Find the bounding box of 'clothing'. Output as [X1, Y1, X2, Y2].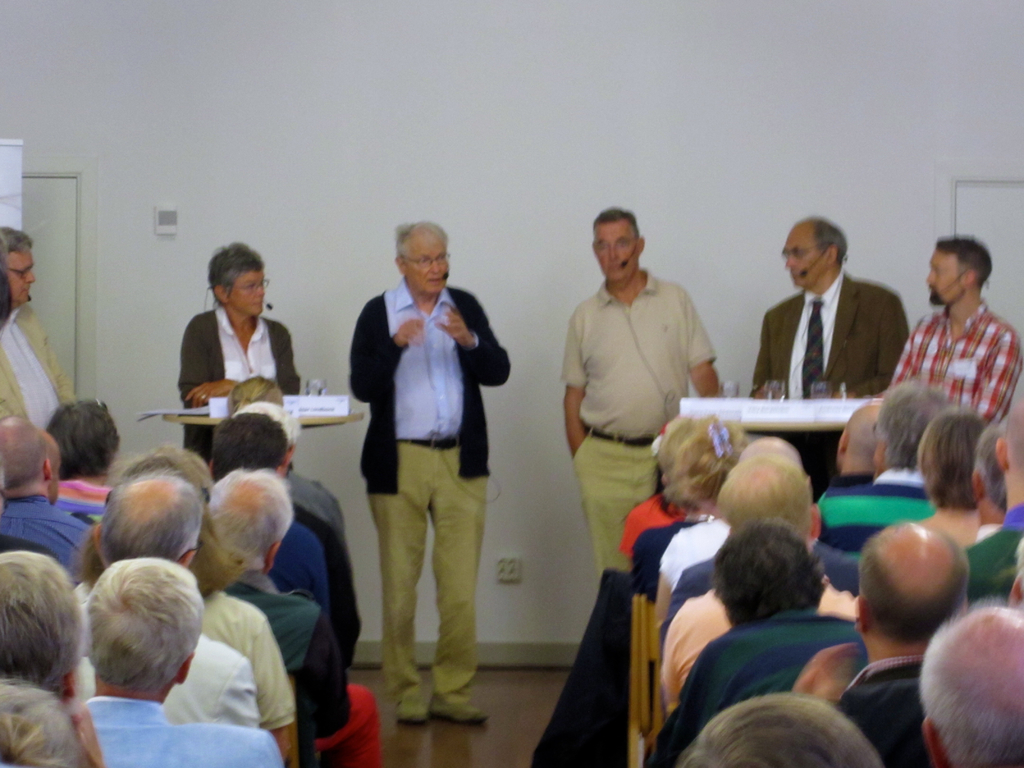
[902, 303, 1023, 418].
